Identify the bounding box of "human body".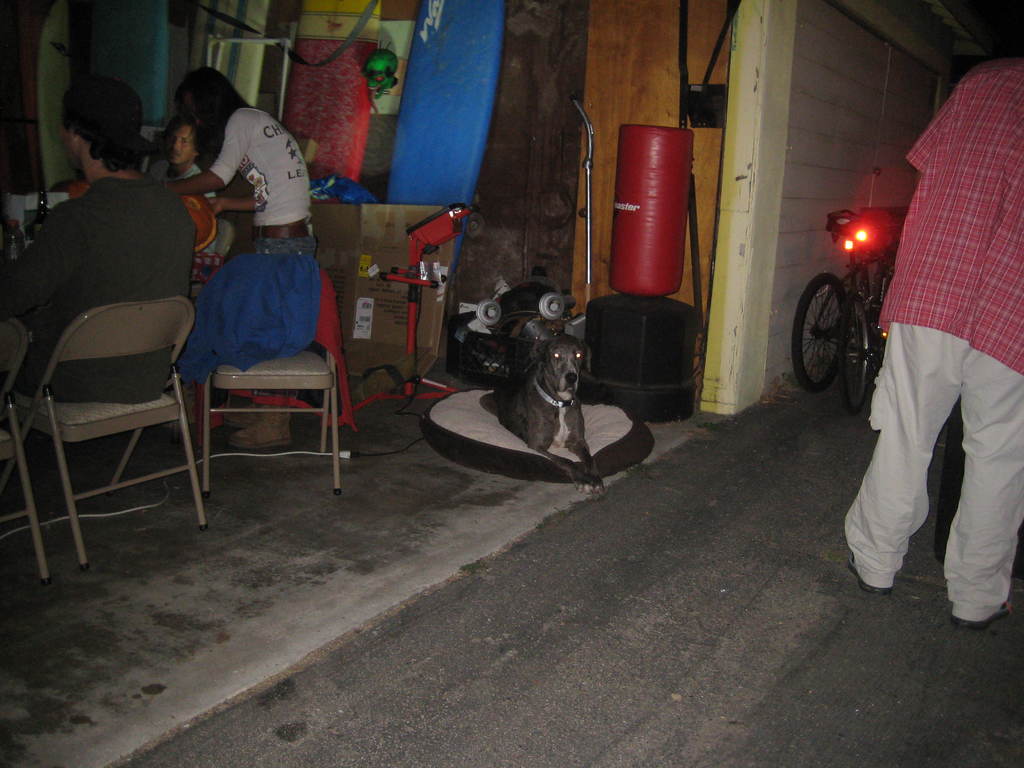
bbox(847, 61, 1021, 632).
